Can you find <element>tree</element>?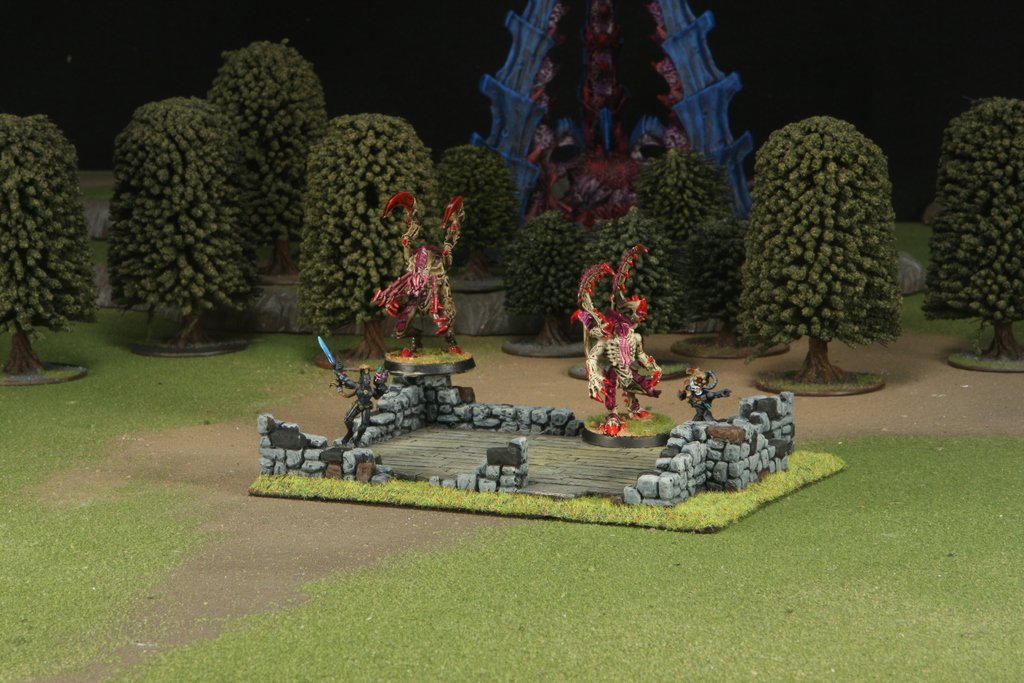
Yes, bounding box: bbox=(113, 91, 252, 347).
